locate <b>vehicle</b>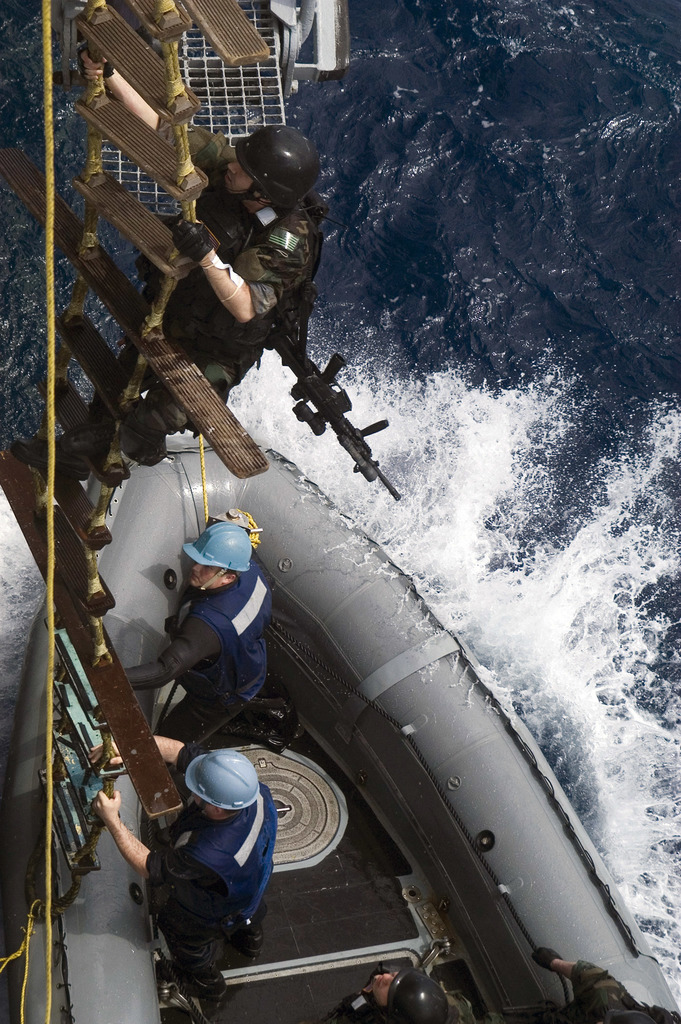
region(0, 435, 680, 1023)
